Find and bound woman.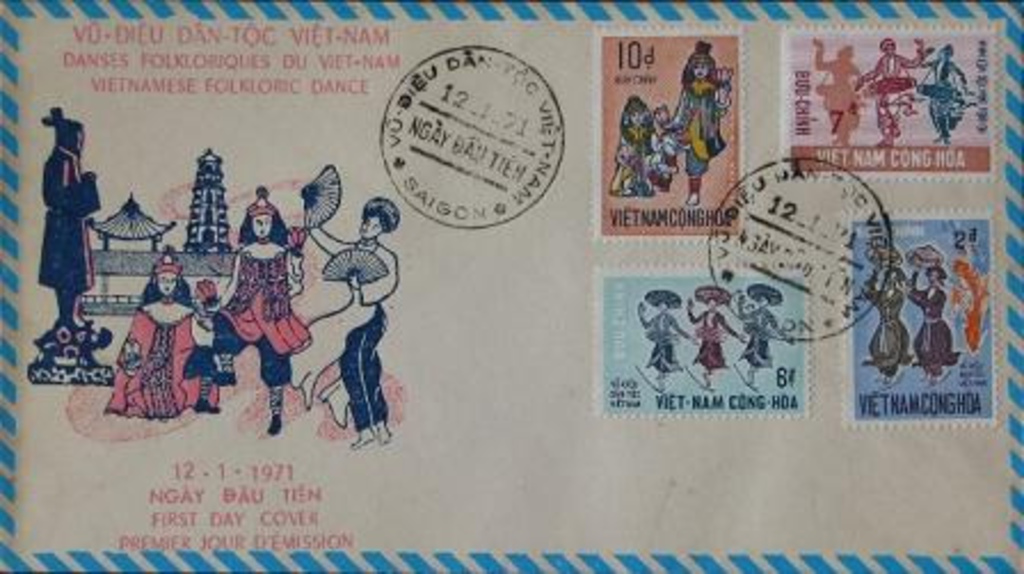
Bound: (917,268,967,382).
